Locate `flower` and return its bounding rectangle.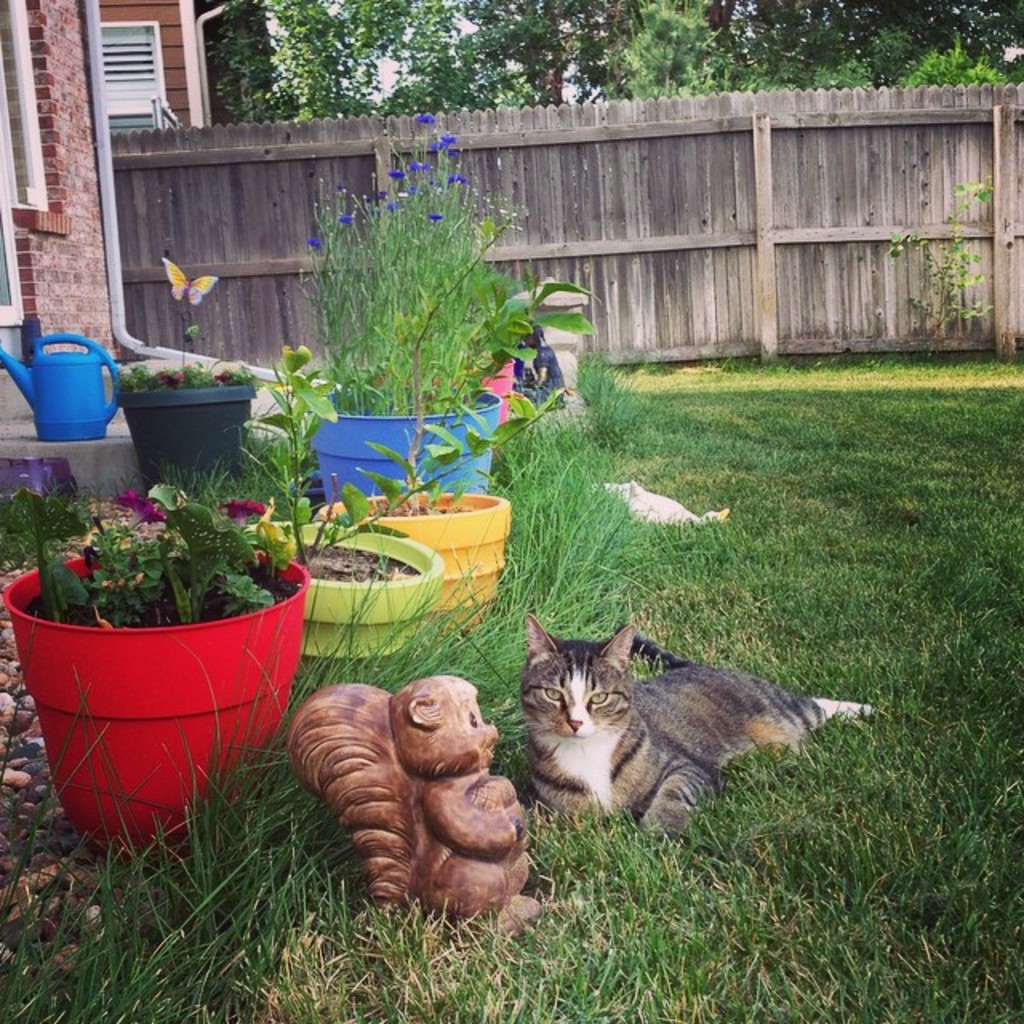
locate(338, 216, 350, 229).
